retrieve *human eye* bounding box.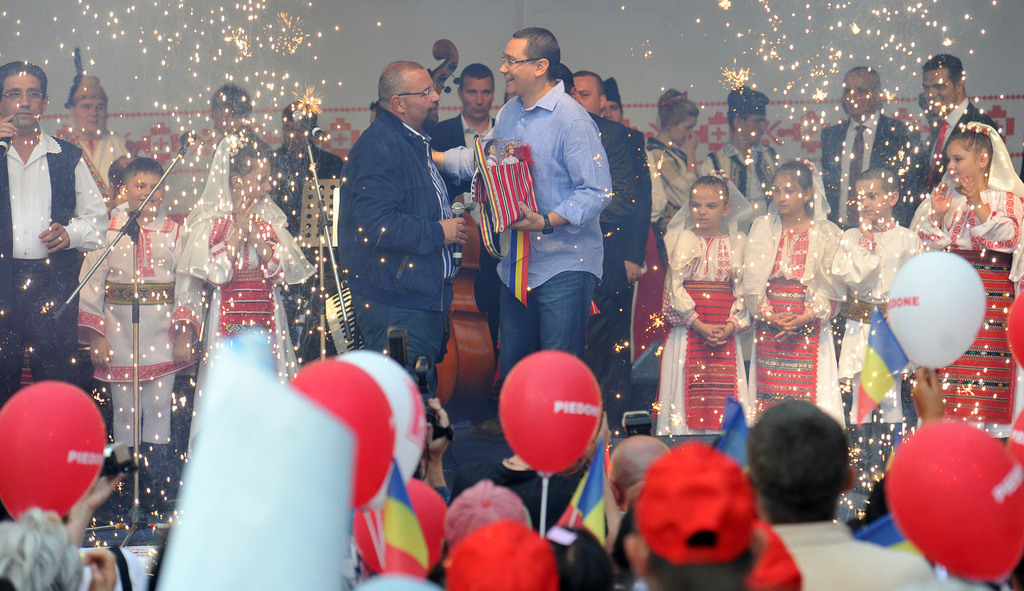
Bounding box: <region>935, 84, 943, 90</region>.
